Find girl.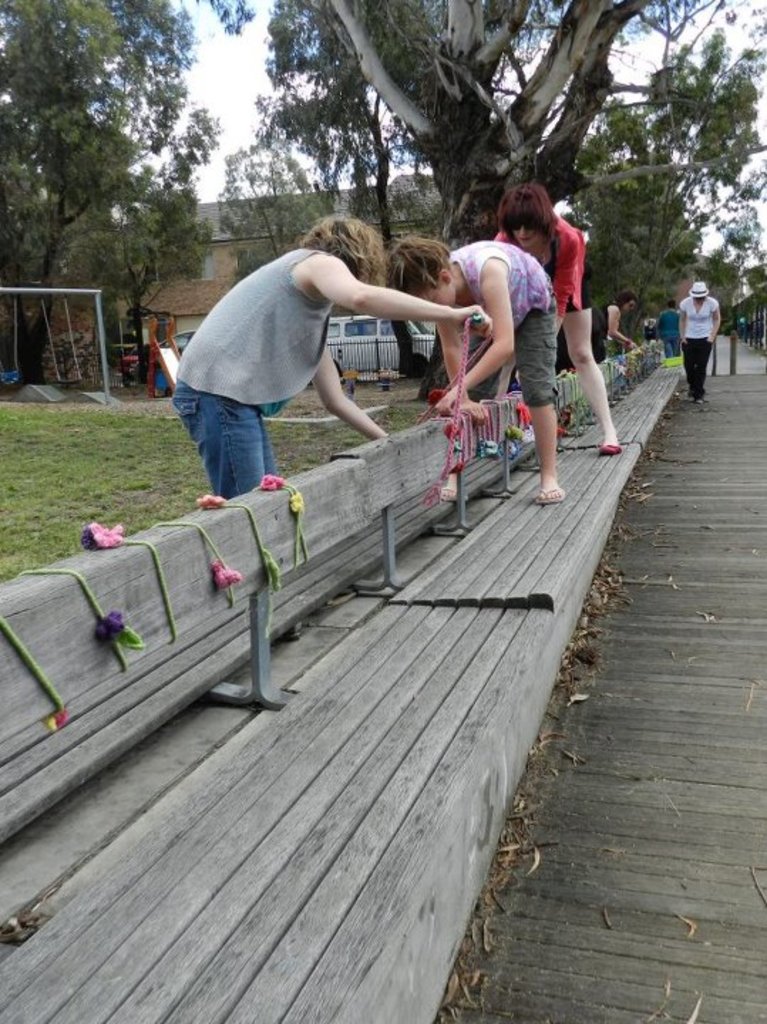
[386, 232, 564, 506].
